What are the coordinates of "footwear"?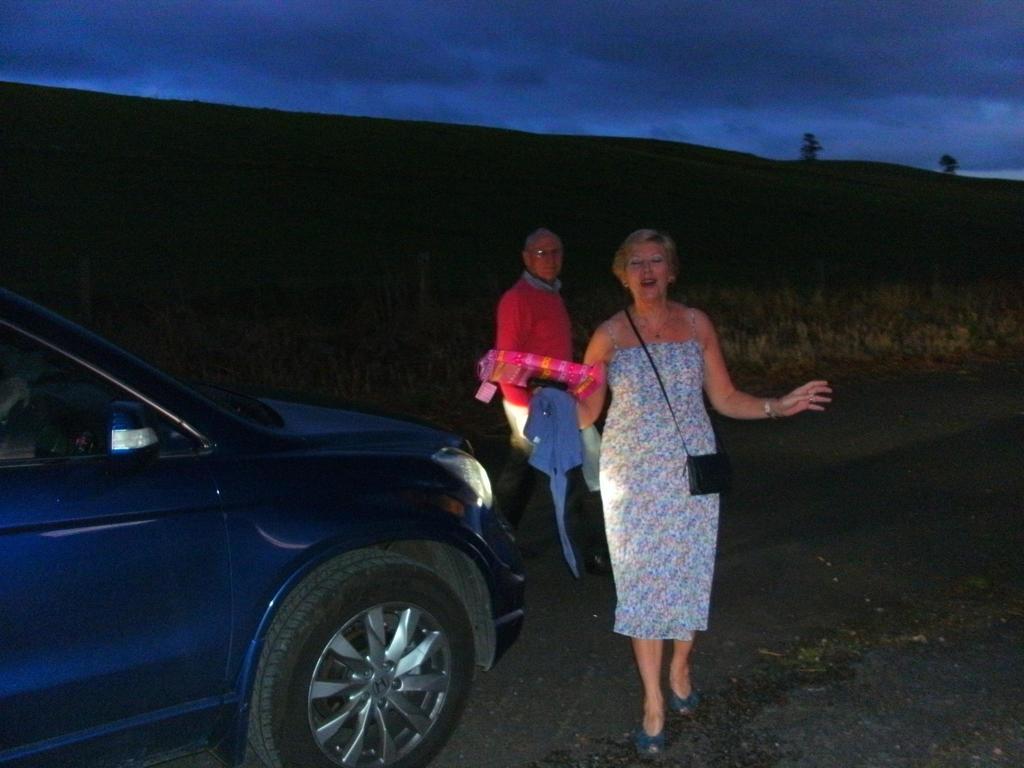
[x1=631, y1=726, x2=666, y2=760].
